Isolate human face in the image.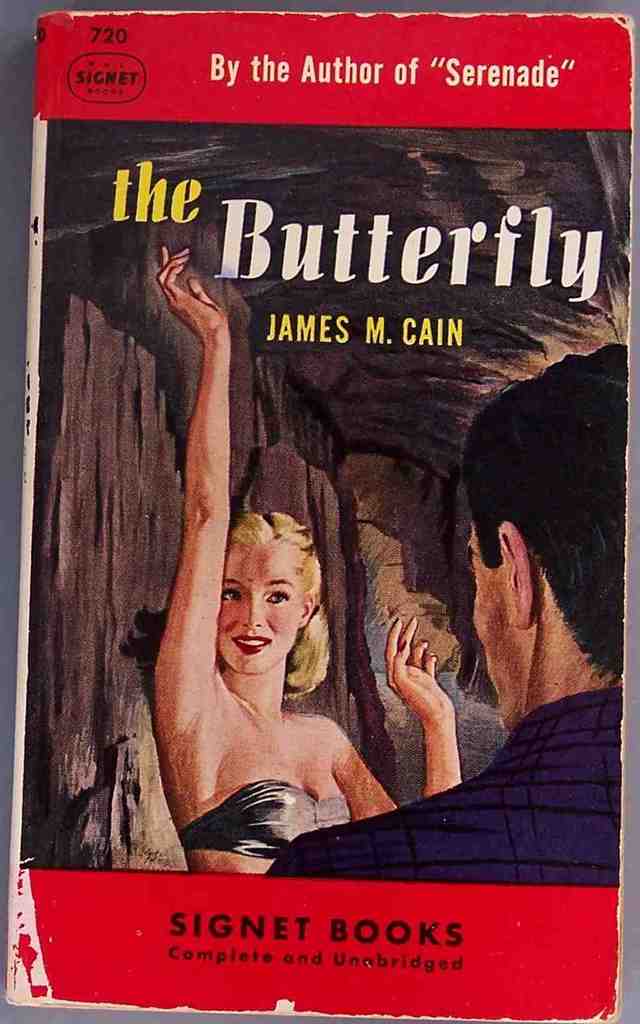
Isolated region: 219, 529, 307, 673.
